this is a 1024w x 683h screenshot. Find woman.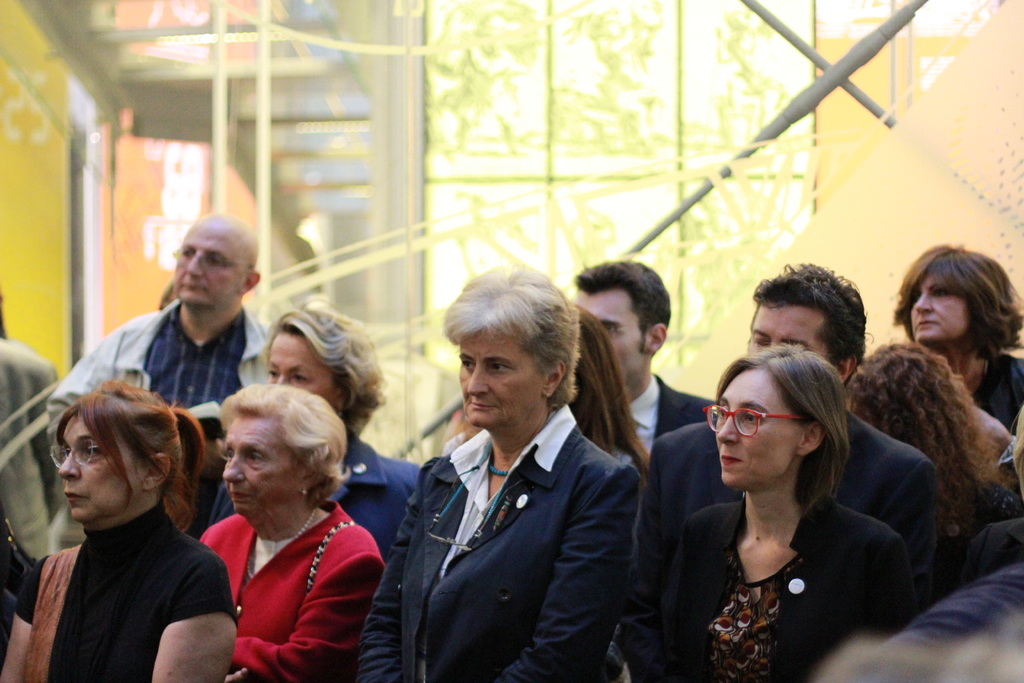
Bounding box: rect(356, 260, 643, 682).
